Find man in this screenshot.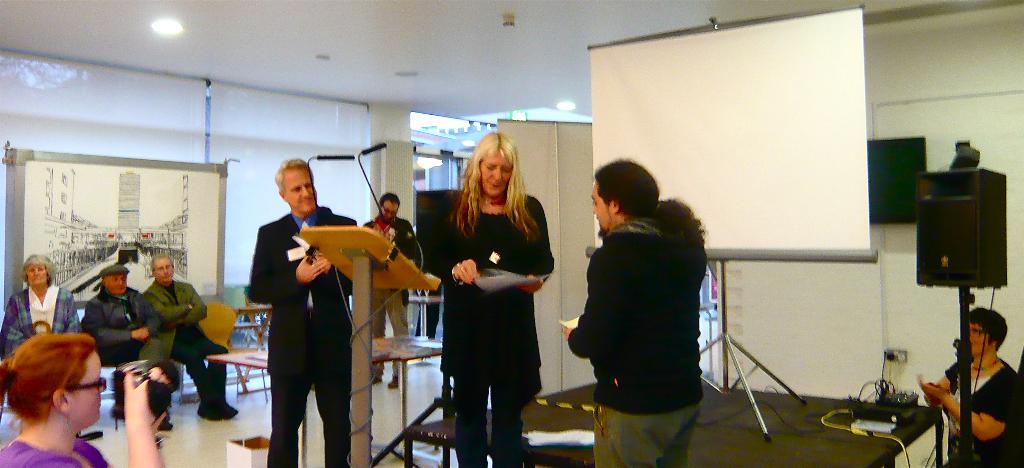
The bounding box for man is box(145, 250, 237, 423).
